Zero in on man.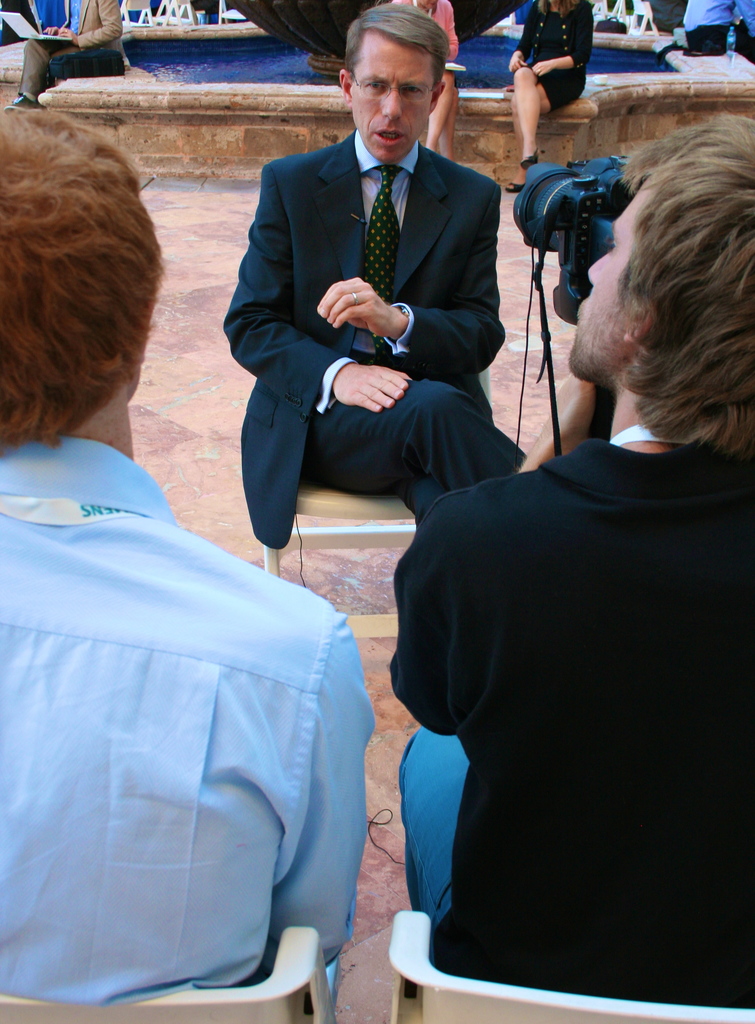
Zeroed in: (683, 0, 754, 67).
